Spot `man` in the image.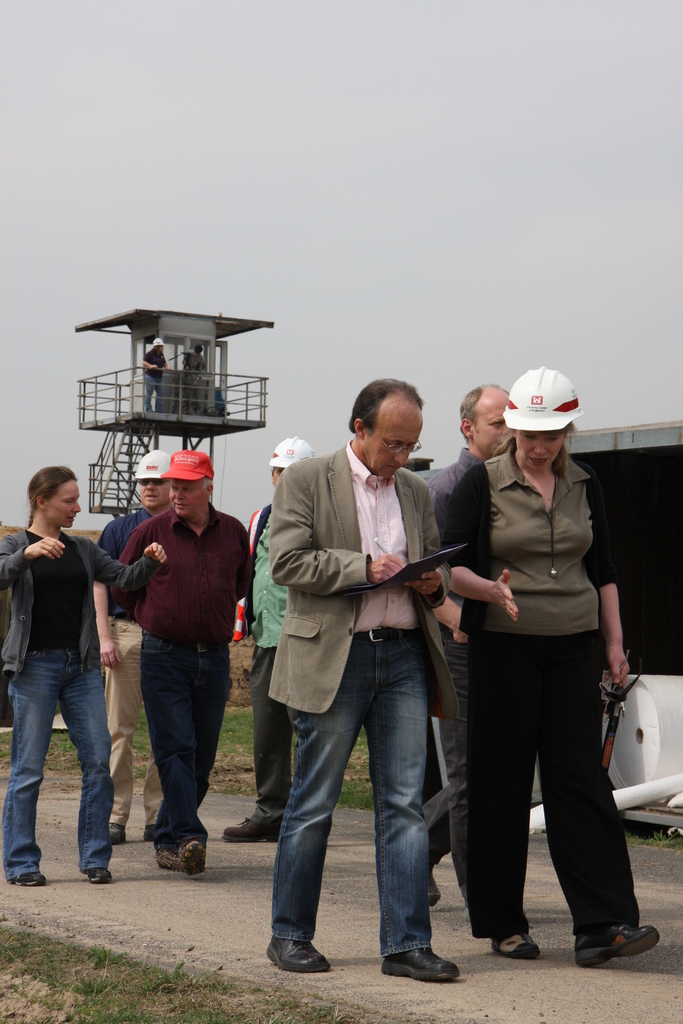
`man` found at BBox(92, 443, 171, 844).
